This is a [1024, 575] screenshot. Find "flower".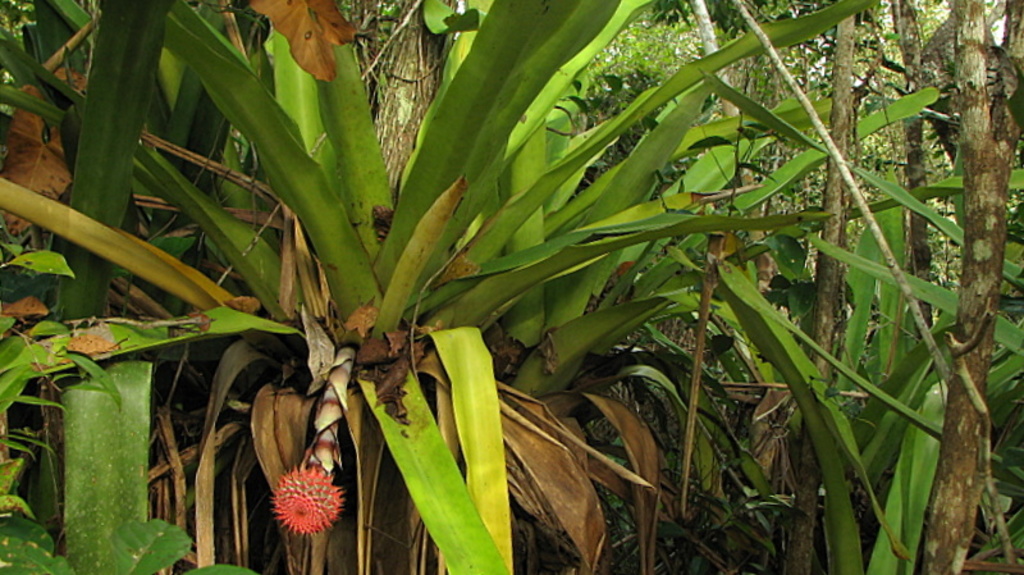
Bounding box: box(274, 464, 346, 533).
